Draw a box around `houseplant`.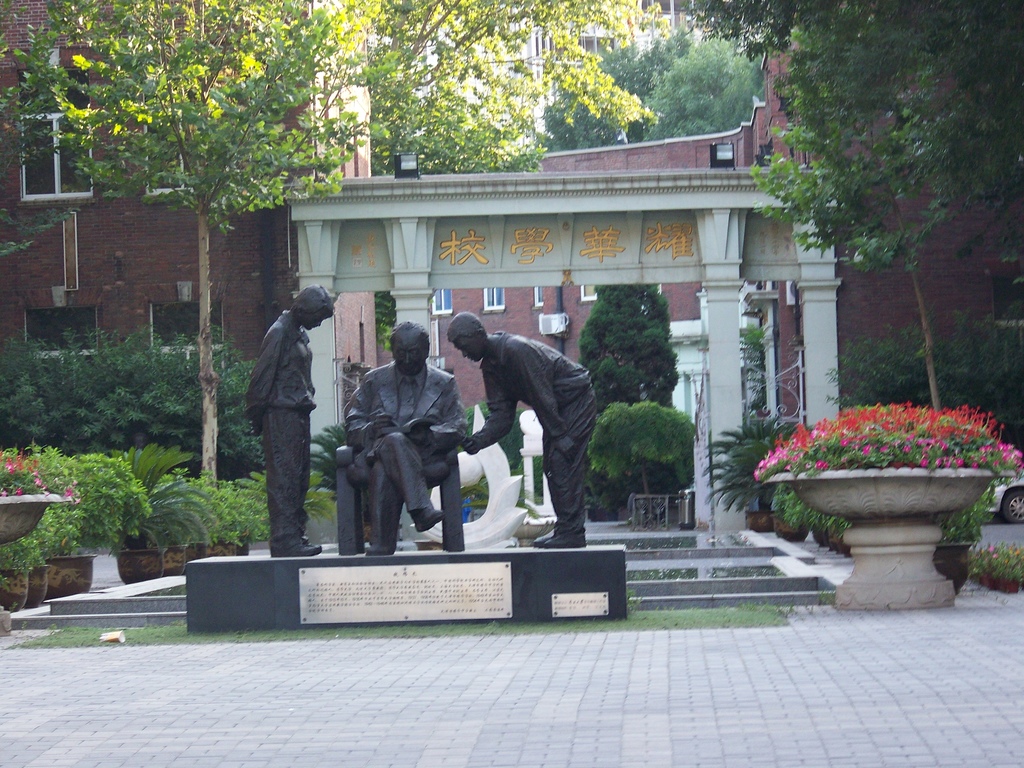
locate(752, 399, 1022, 613).
